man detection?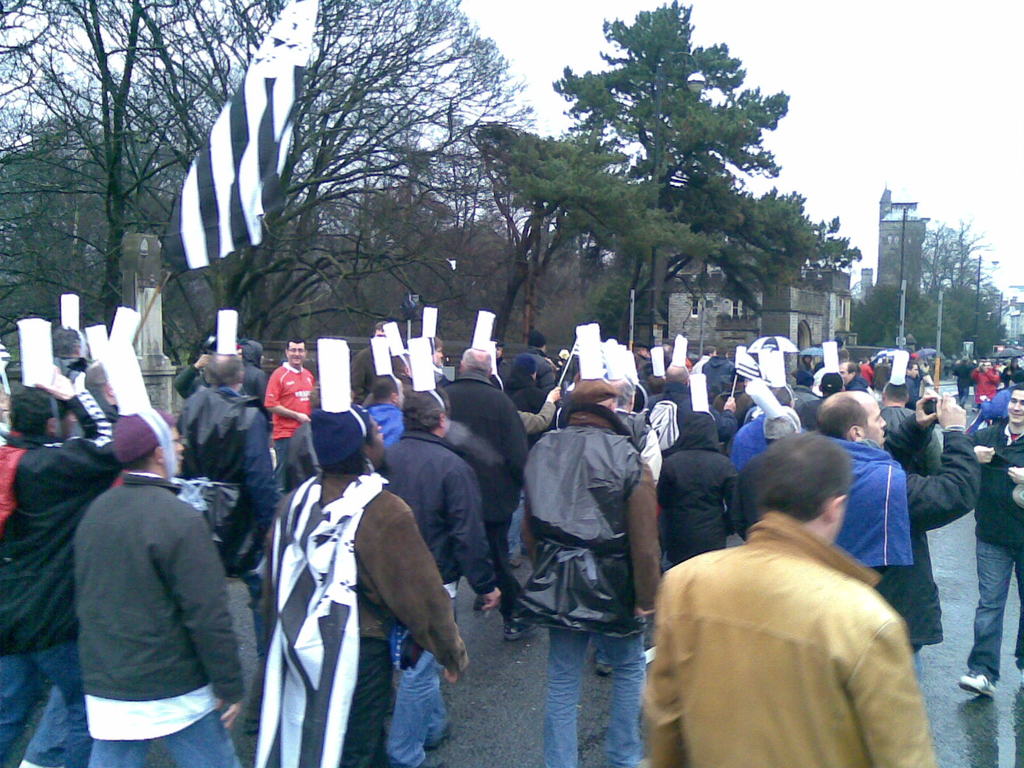
(x1=628, y1=342, x2=648, y2=372)
